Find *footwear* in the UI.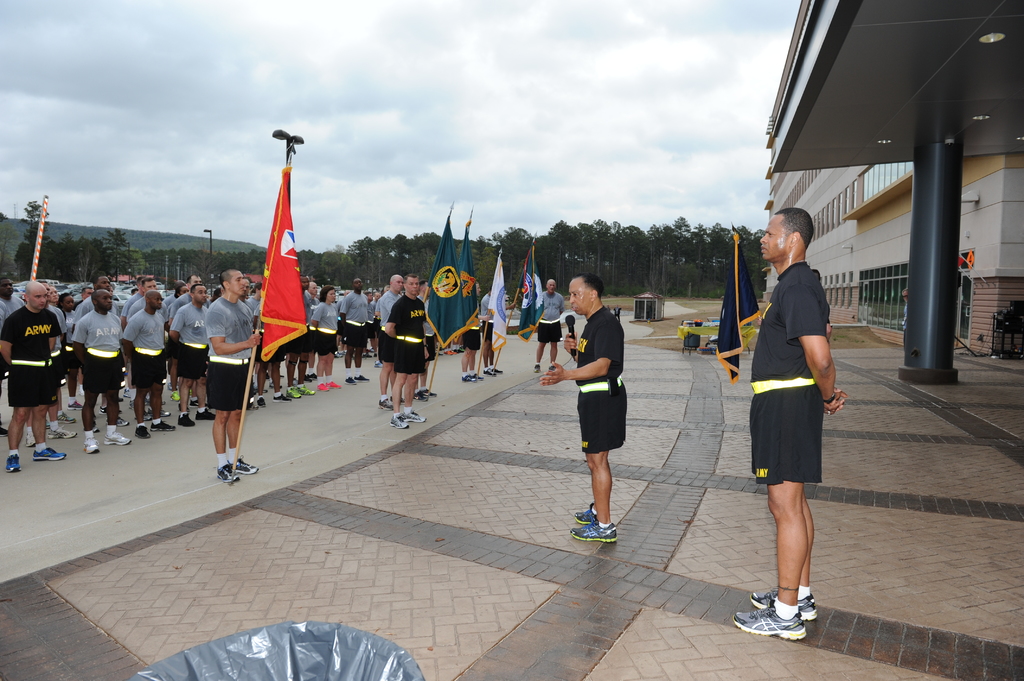
UI element at Rect(572, 498, 619, 540).
